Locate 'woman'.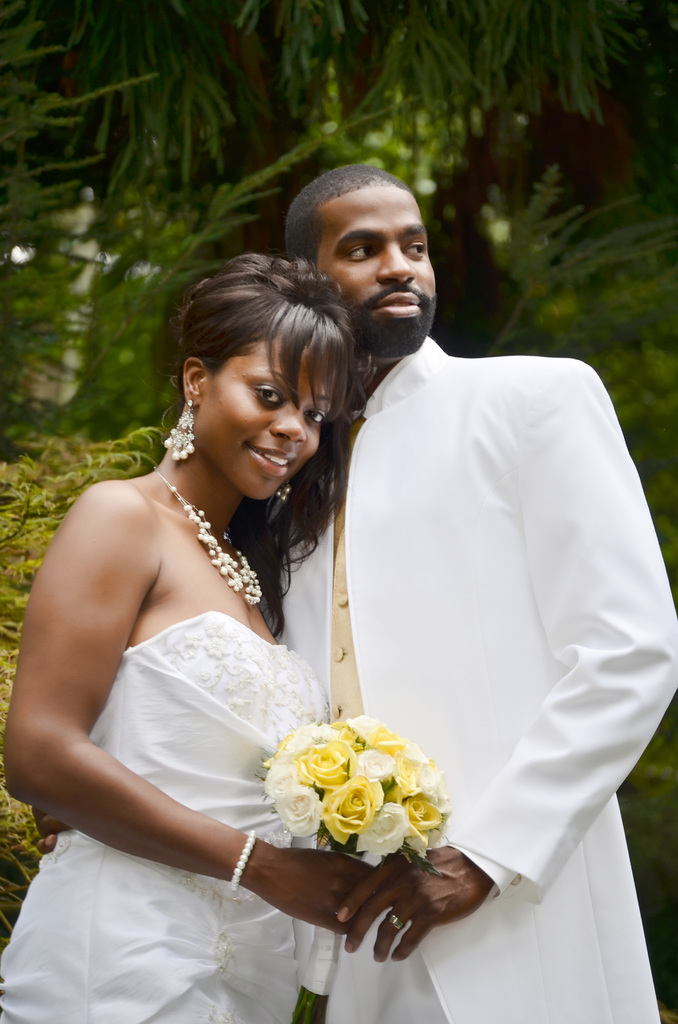
Bounding box: bbox=(13, 241, 455, 1016).
